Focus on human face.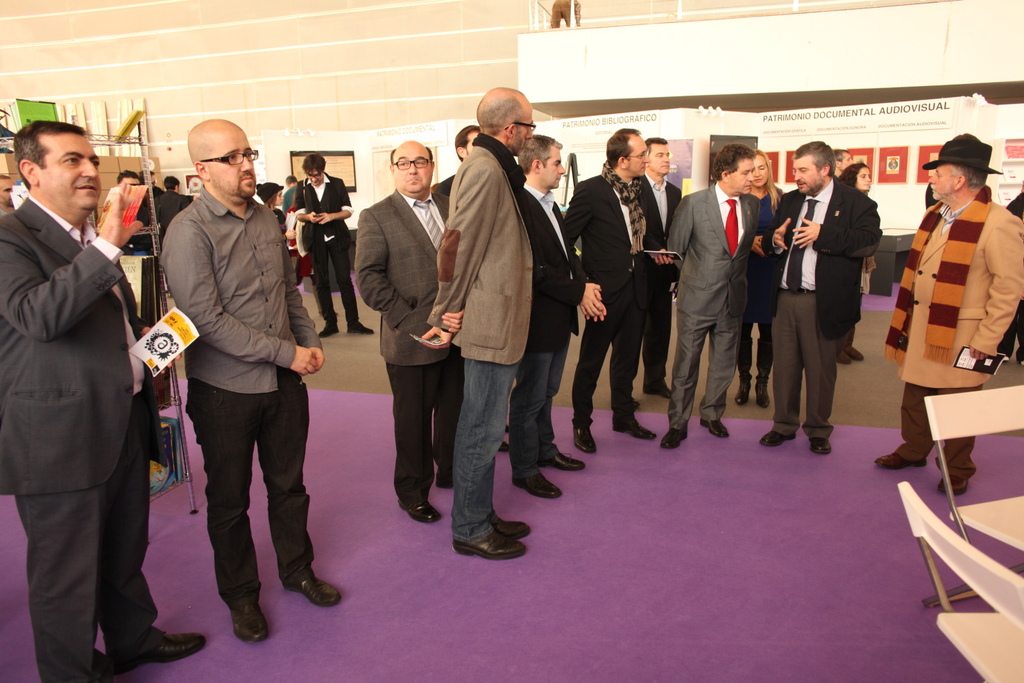
Focused at {"x1": 203, "y1": 128, "x2": 256, "y2": 200}.
